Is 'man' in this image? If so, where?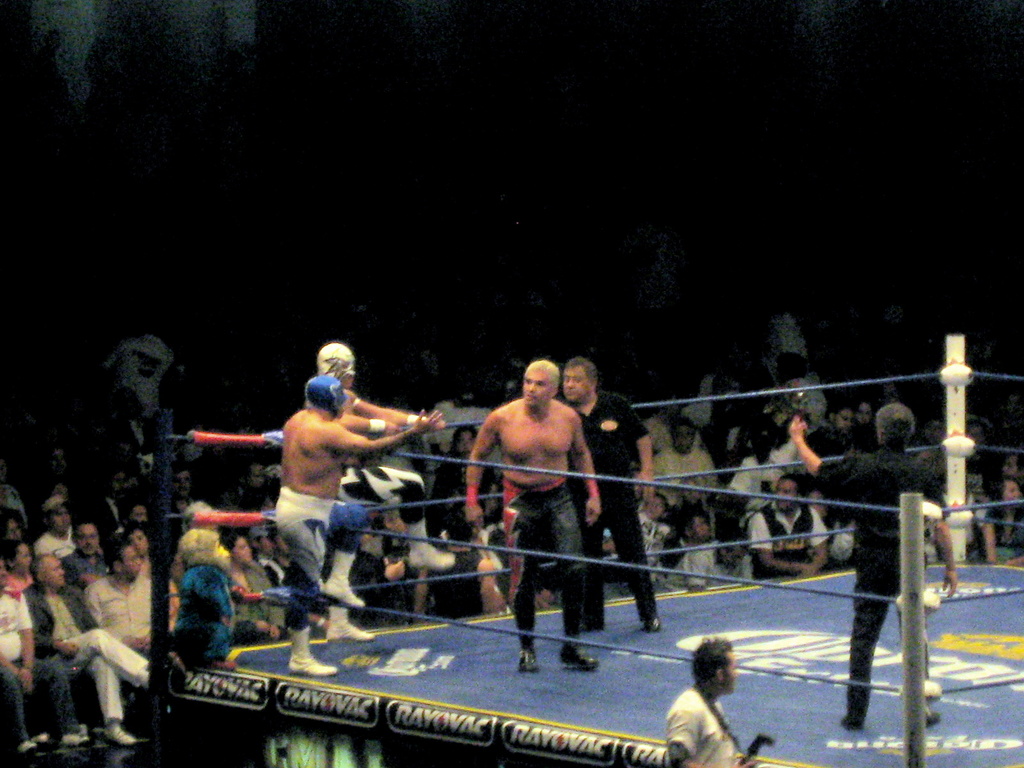
Yes, at BBox(315, 341, 456, 639).
